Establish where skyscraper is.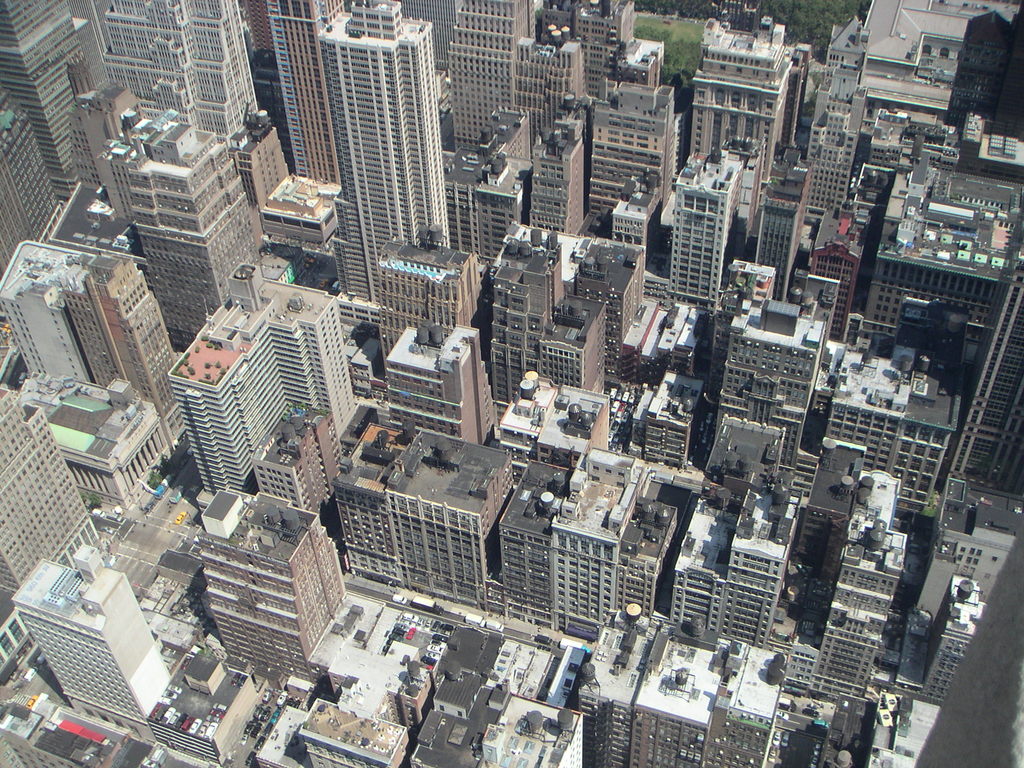
Established at 0 383 91 598.
